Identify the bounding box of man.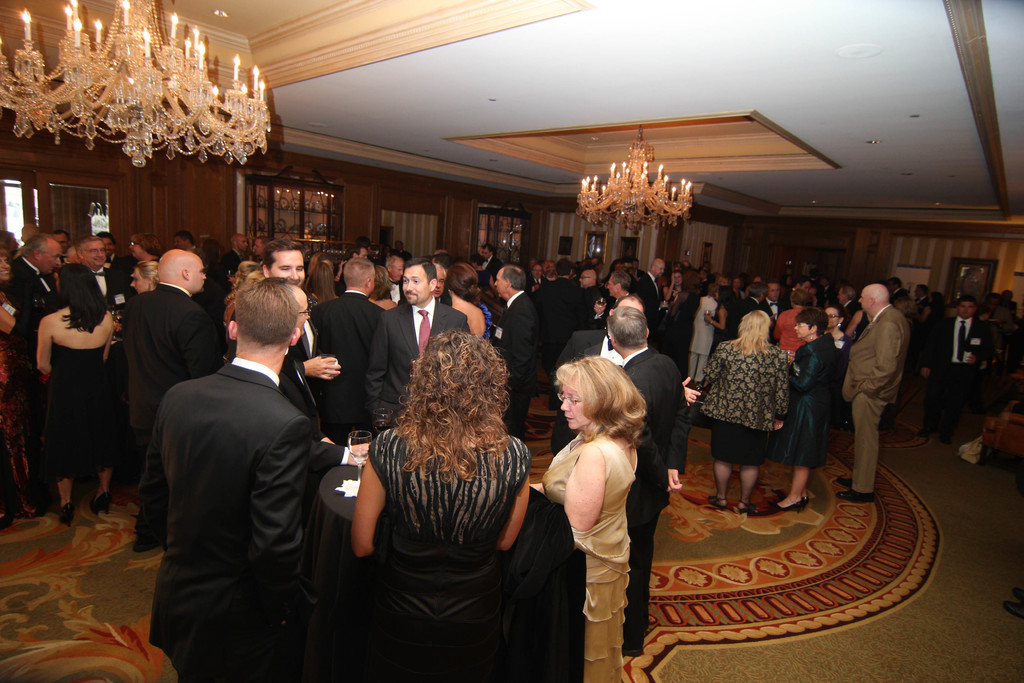
bbox(364, 258, 470, 433).
